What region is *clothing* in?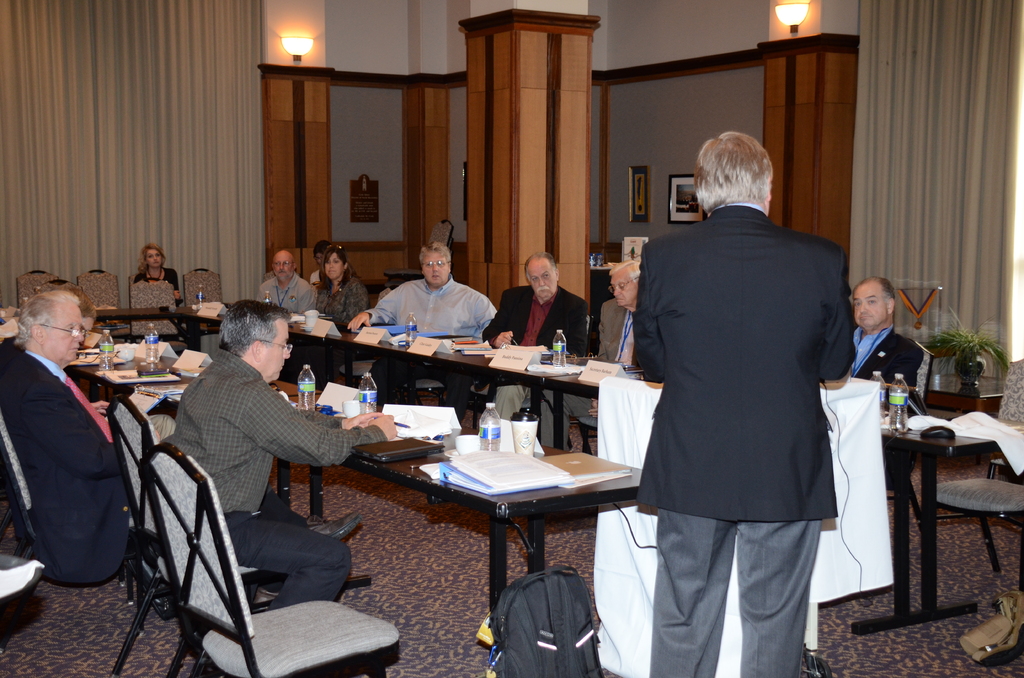
(left=633, top=205, right=849, bottom=677).
